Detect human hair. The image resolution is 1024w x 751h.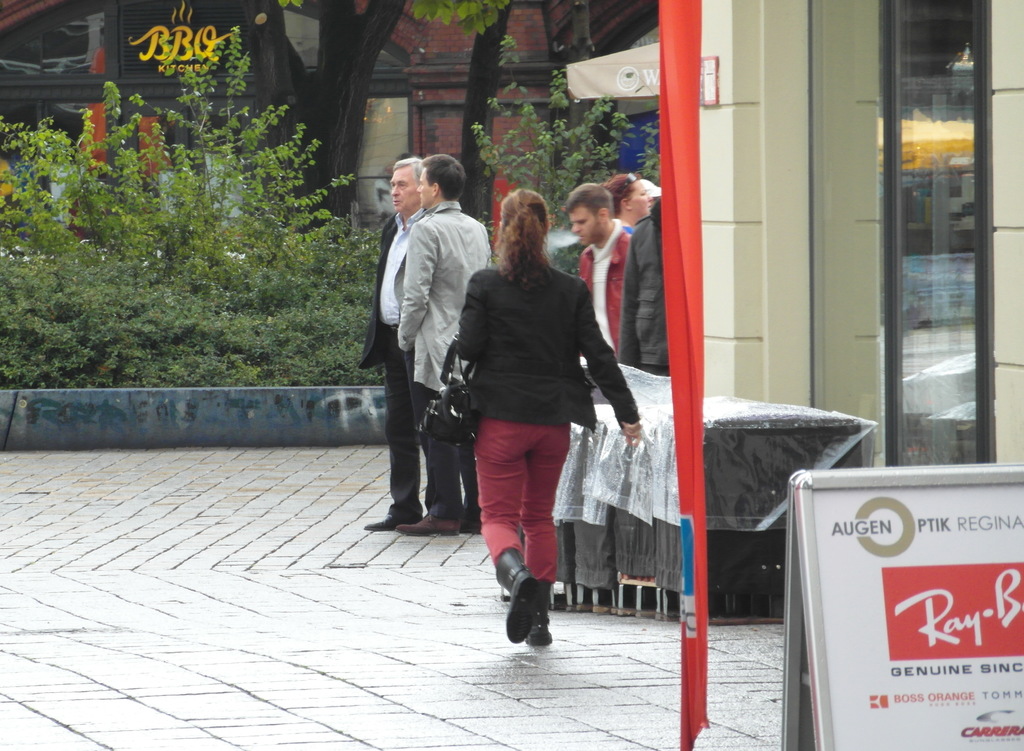
bbox=[422, 150, 465, 202].
